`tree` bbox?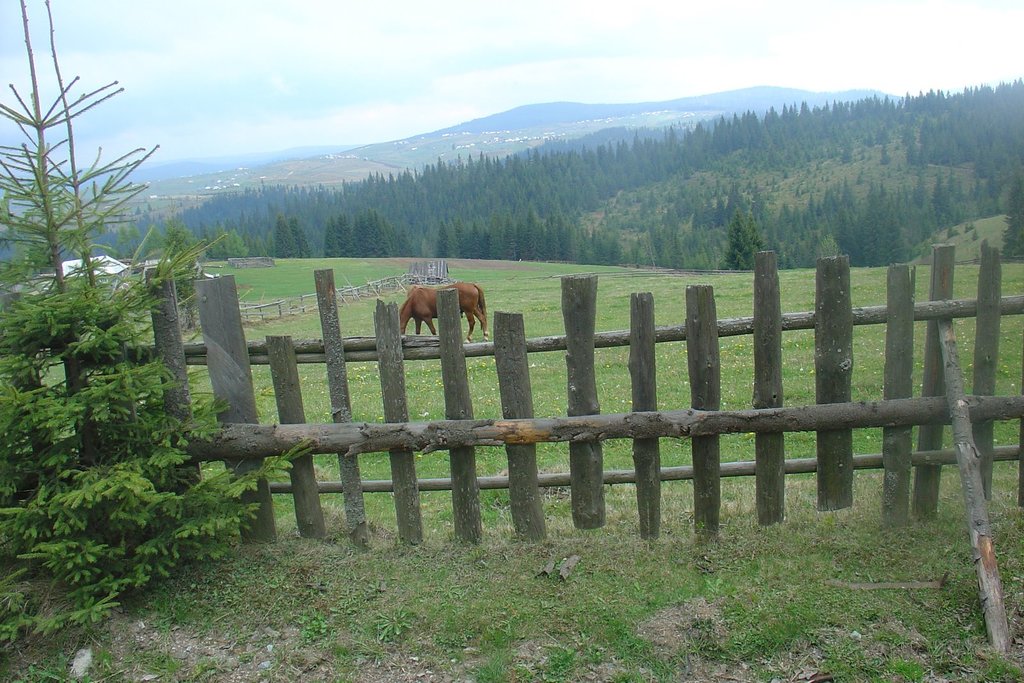
0:0:314:628
